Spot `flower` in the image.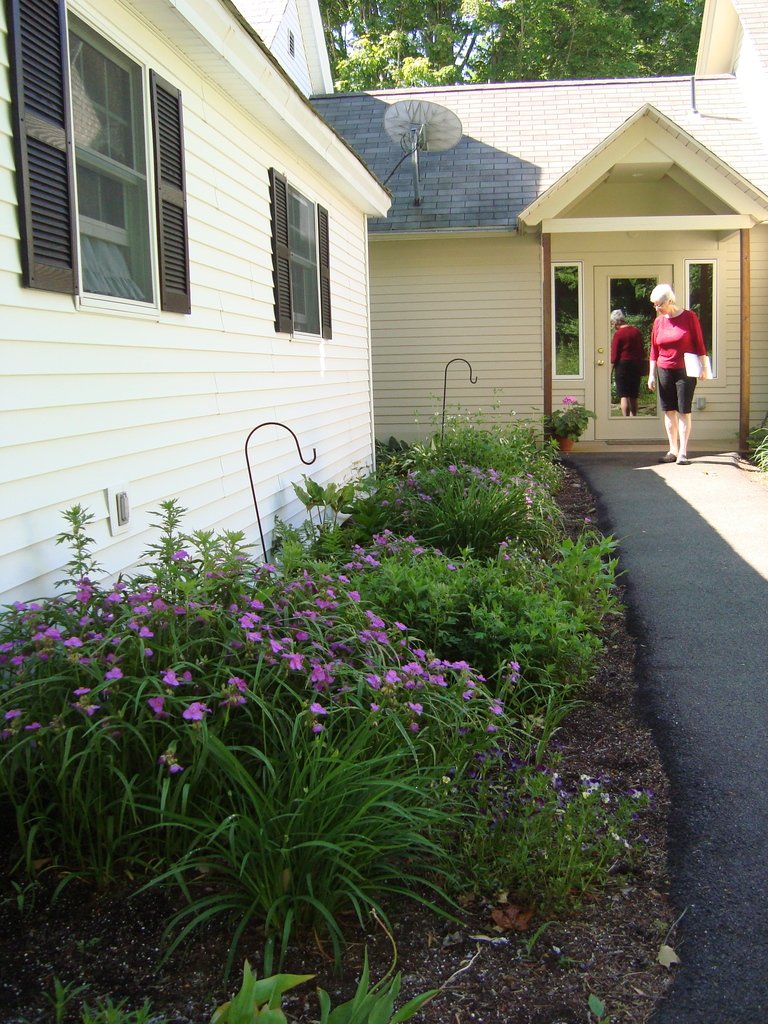
`flower` found at (left=157, top=753, right=184, bottom=774).
